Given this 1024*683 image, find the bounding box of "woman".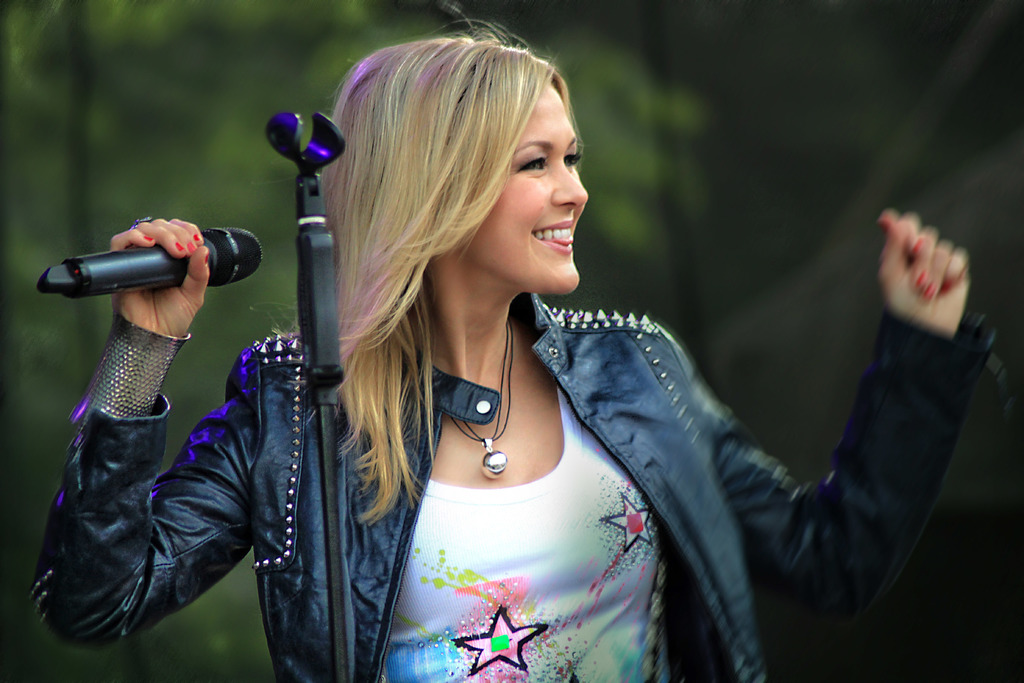
select_region(39, 37, 986, 682).
